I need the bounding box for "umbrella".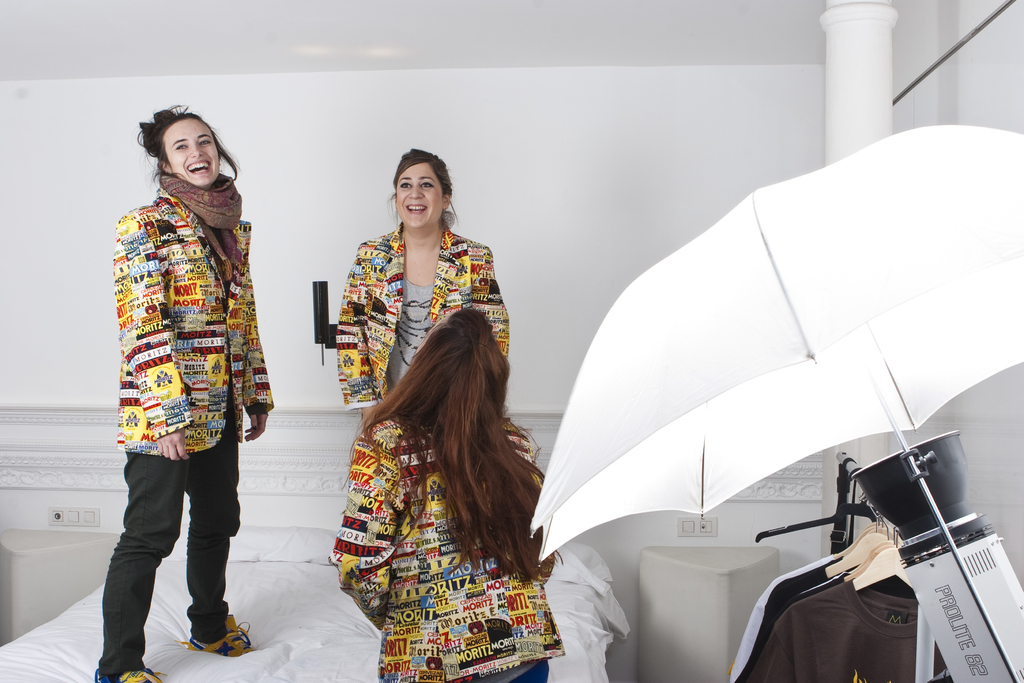
Here it is: x1=531, y1=128, x2=1023, y2=682.
